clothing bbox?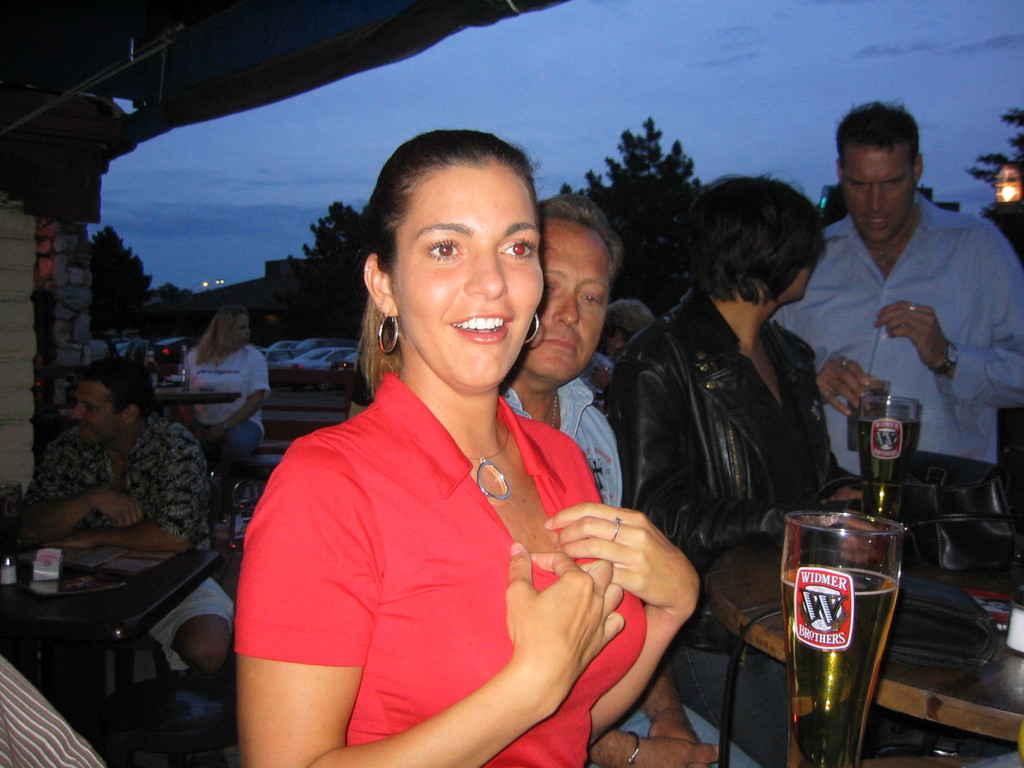
[x1=604, y1=281, x2=1016, y2=767]
